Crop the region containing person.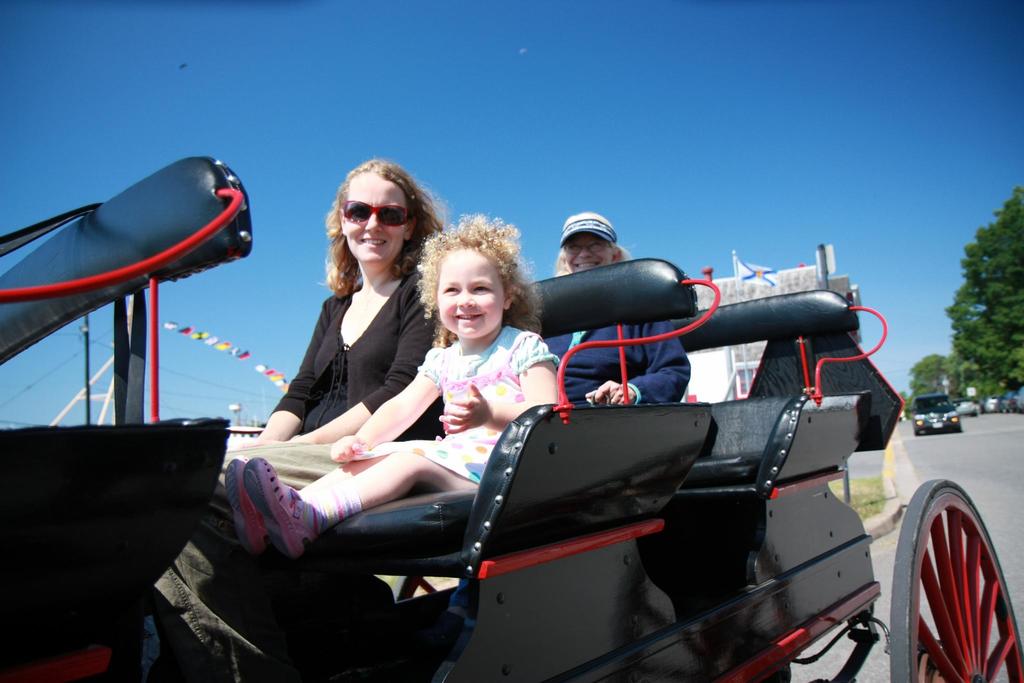
Crop region: BBox(224, 206, 566, 563).
